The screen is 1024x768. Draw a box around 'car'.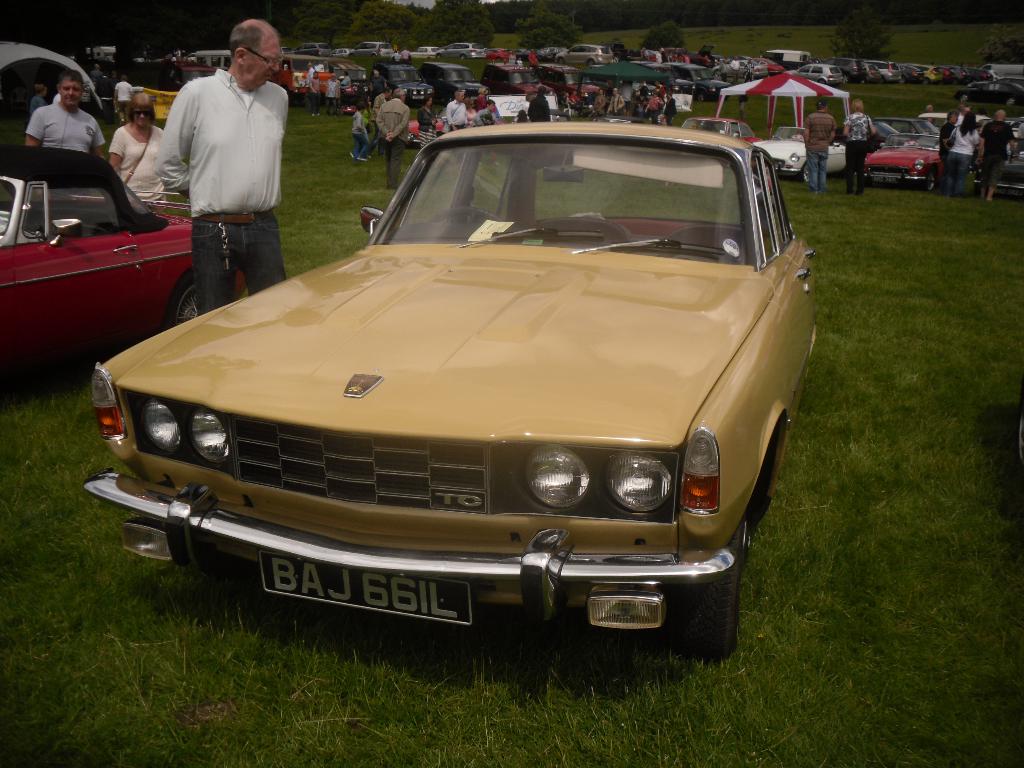
pyautogui.locateOnScreen(476, 59, 561, 99).
